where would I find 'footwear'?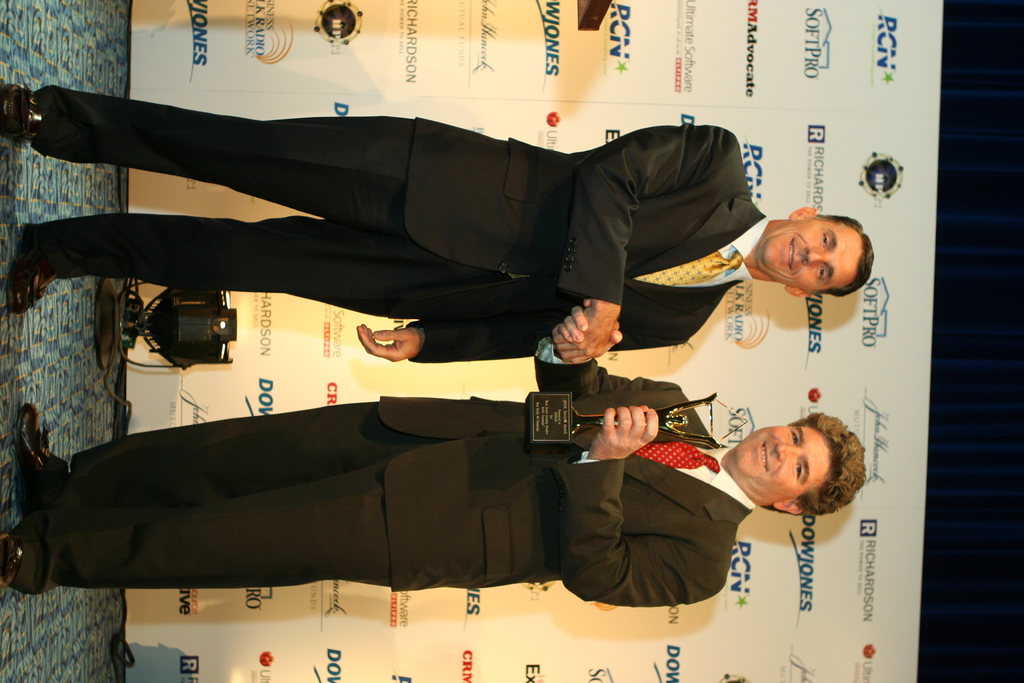
At <bbox>6, 224, 53, 317</bbox>.
